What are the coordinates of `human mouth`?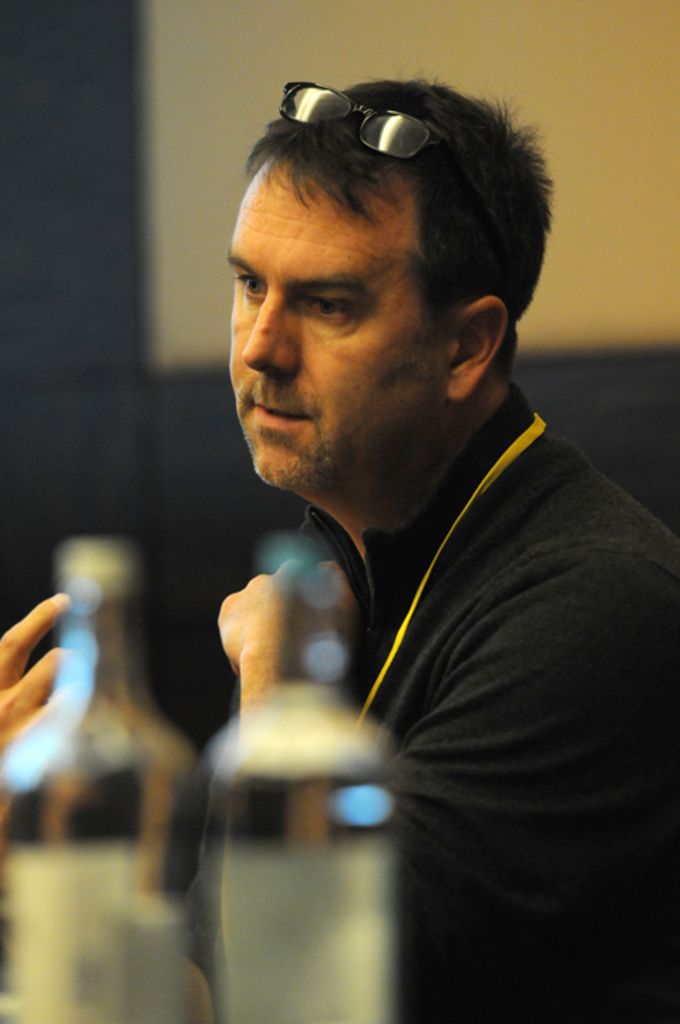
bbox=[250, 398, 314, 435].
